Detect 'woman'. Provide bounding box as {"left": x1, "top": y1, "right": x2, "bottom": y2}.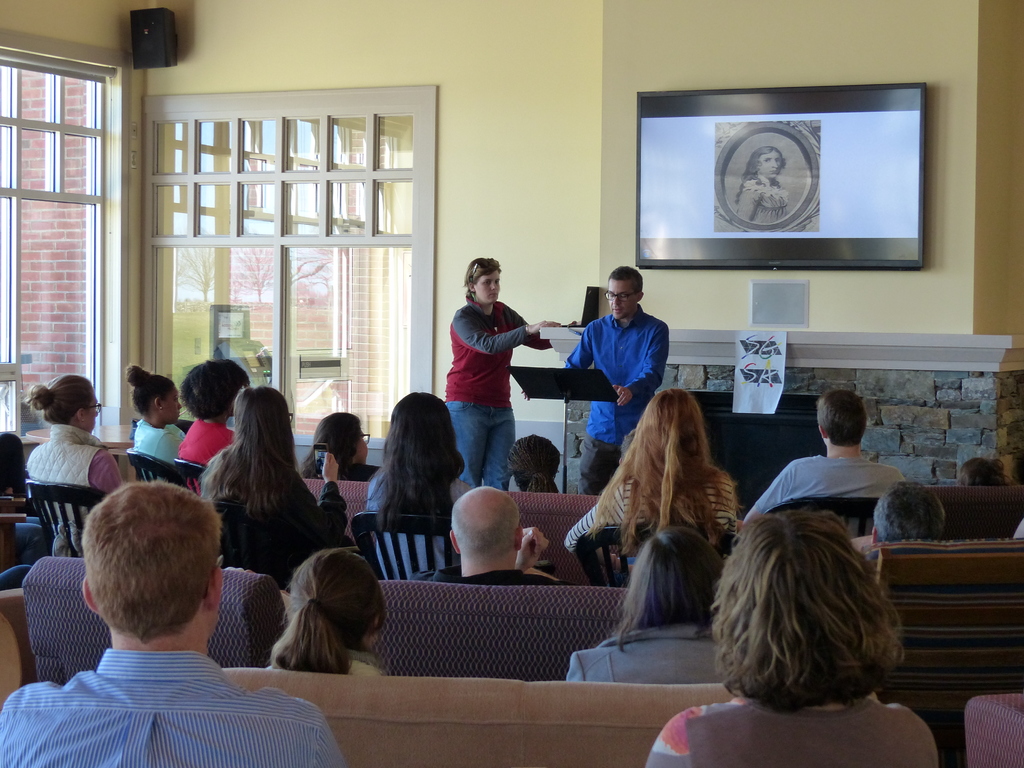
{"left": 445, "top": 255, "right": 578, "bottom": 493}.
